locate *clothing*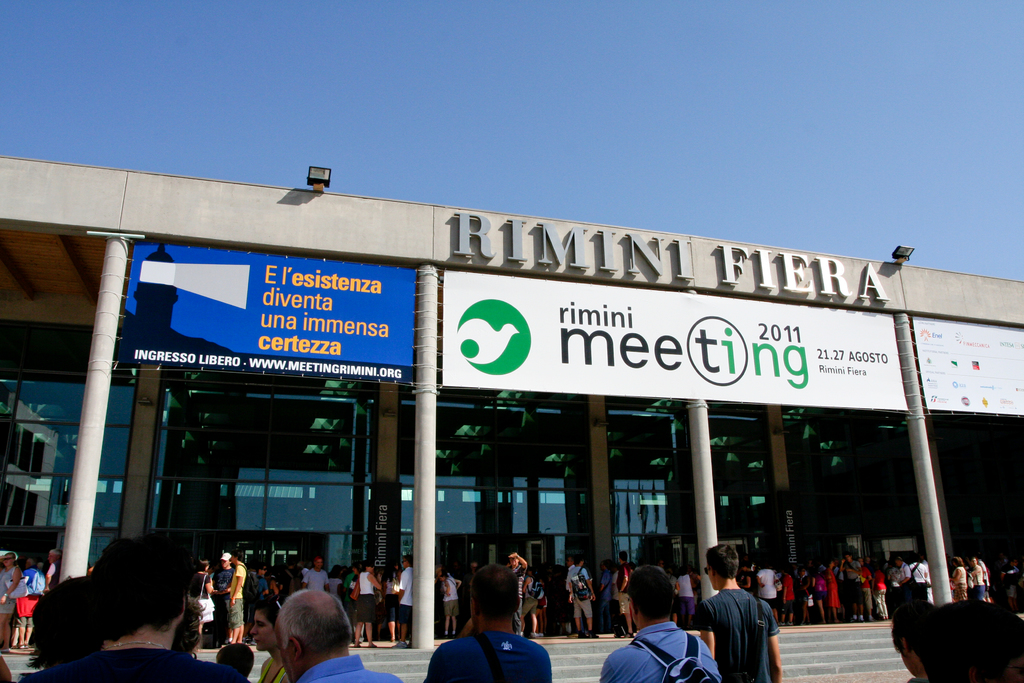
box=[567, 566, 593, 614]
